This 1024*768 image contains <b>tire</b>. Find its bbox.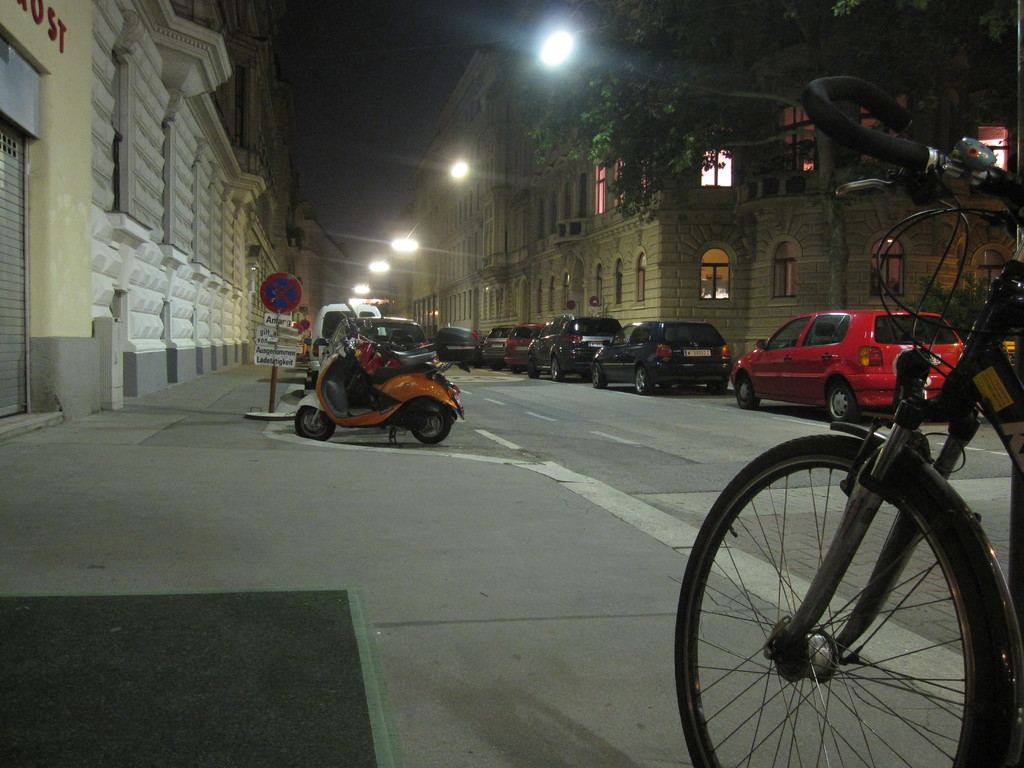
[left=295, top=404, right=336, bottom=442].
